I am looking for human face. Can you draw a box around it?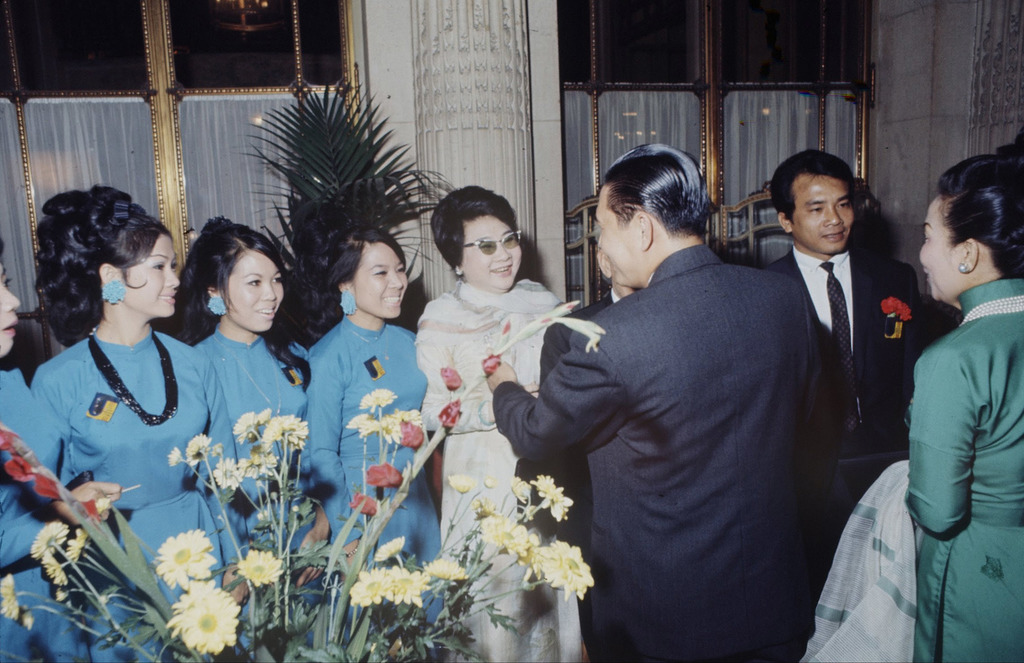
Sure, the bounding box is bbox(793, 177, 853, 250).
